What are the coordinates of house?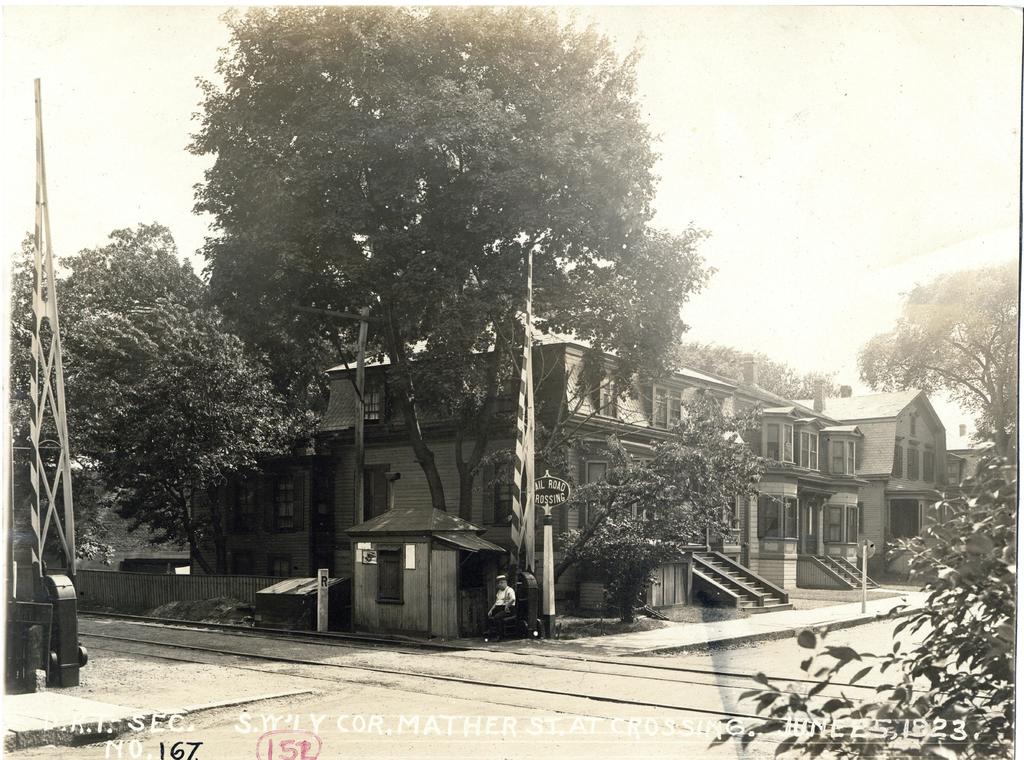
<bbox>170, 430, 340, 611</bbox>.
